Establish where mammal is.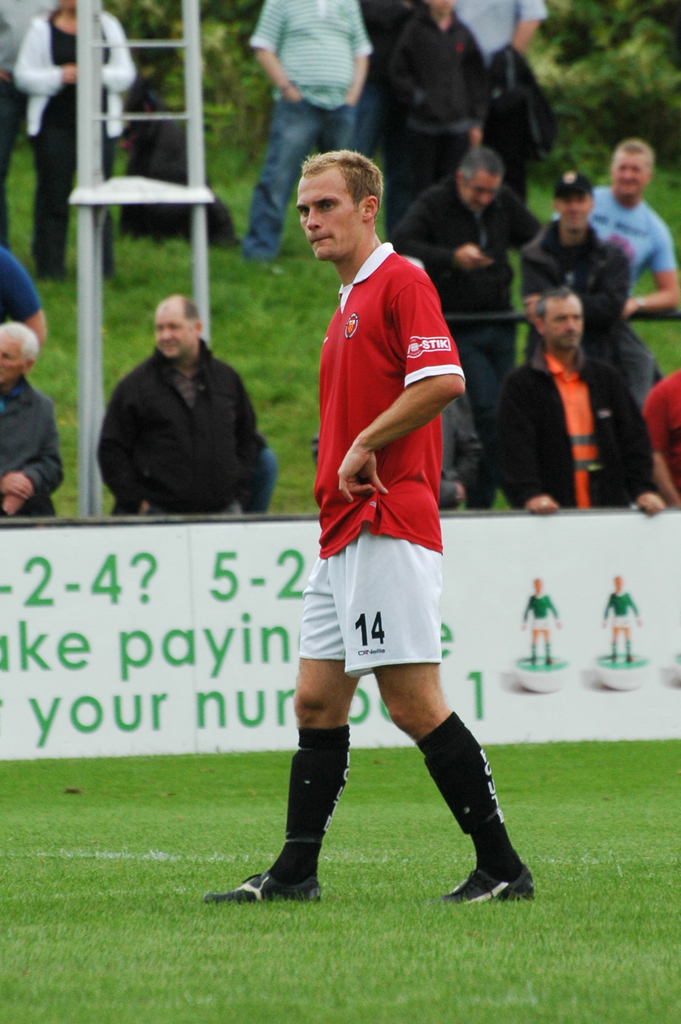
Established at BBox(312, 379, 482, 514).
